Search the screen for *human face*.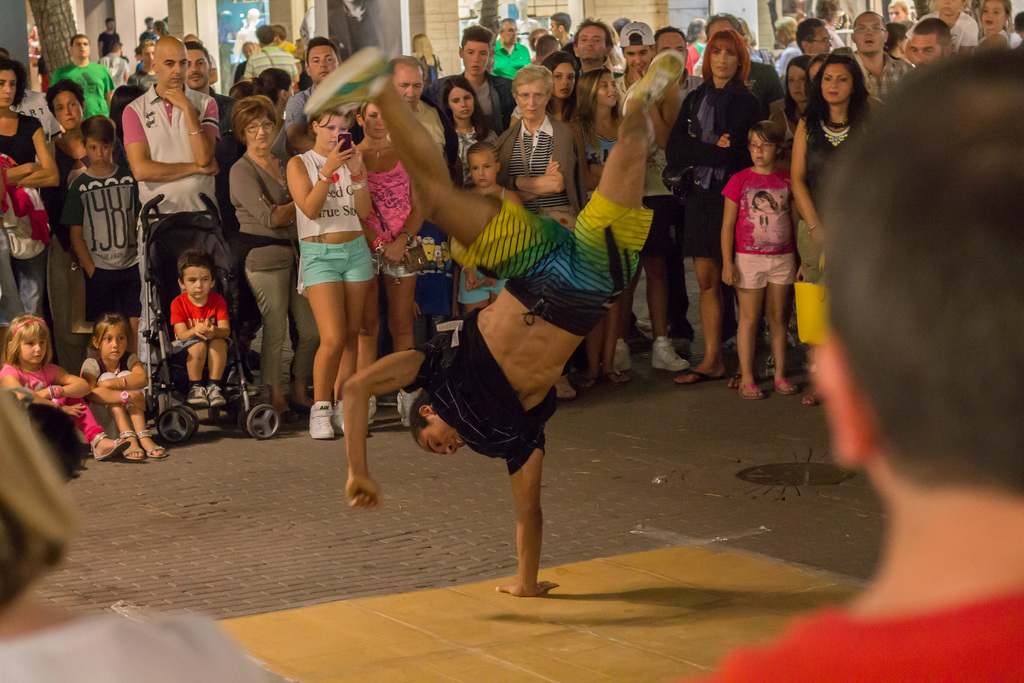
Found at (88, 135, 111, 160).
